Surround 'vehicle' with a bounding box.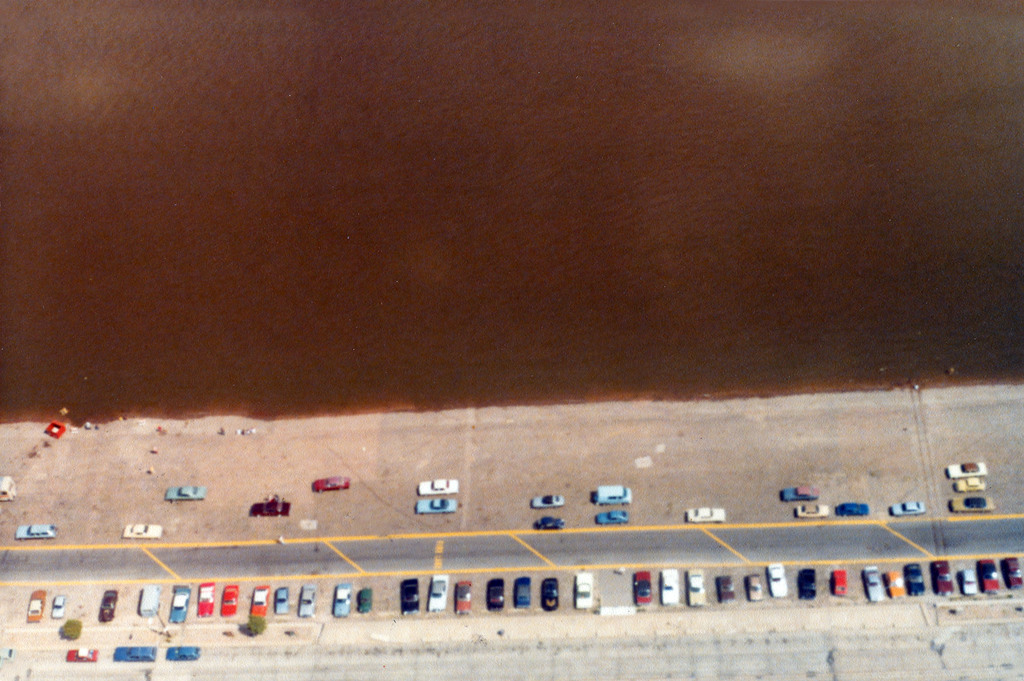
box=[1, 473, 17, 501].
